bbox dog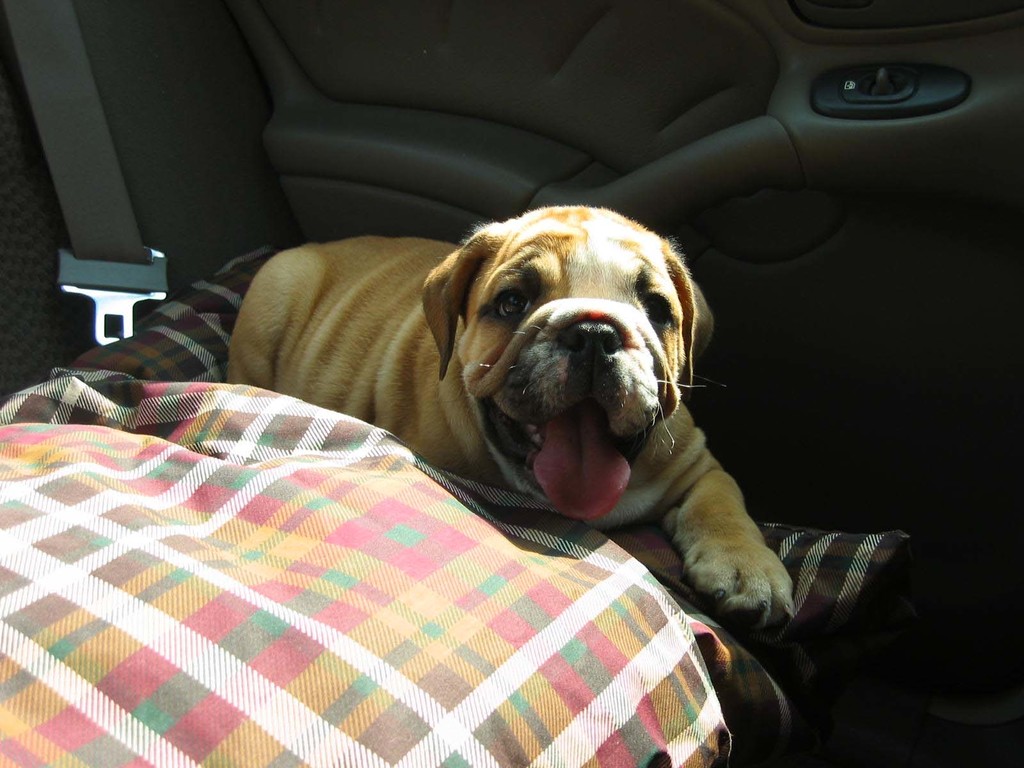
[227,202,797,637]
